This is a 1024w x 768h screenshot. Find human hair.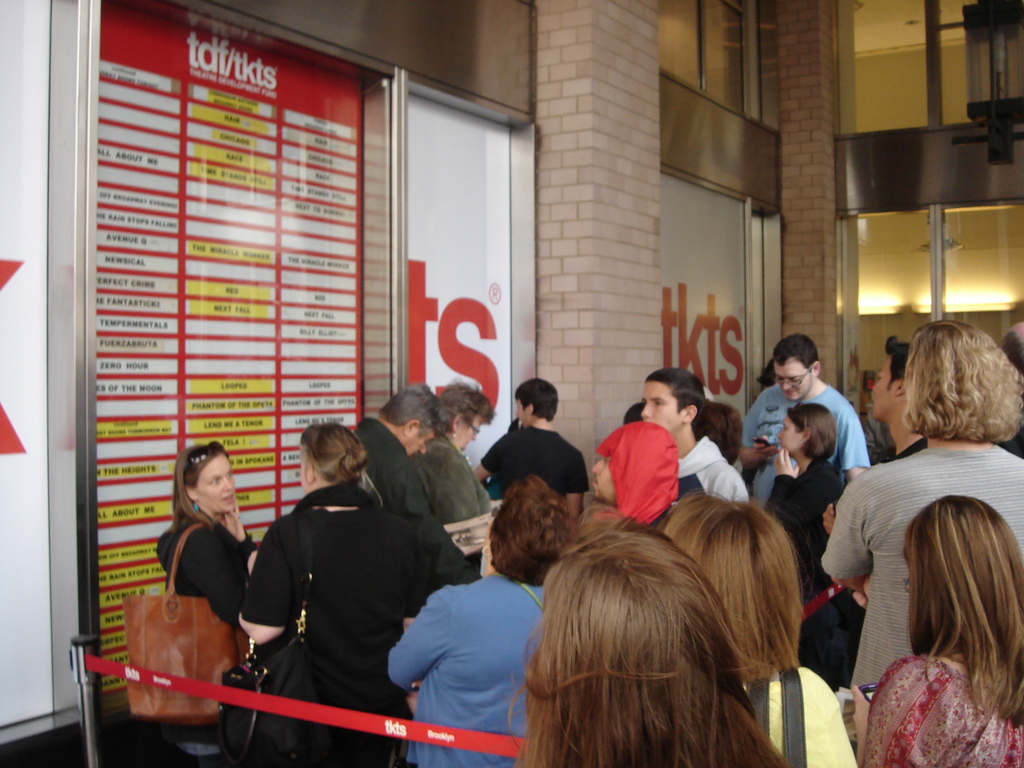
Bounding box: x1=900, y1=497, x2=1023, y2=730.
